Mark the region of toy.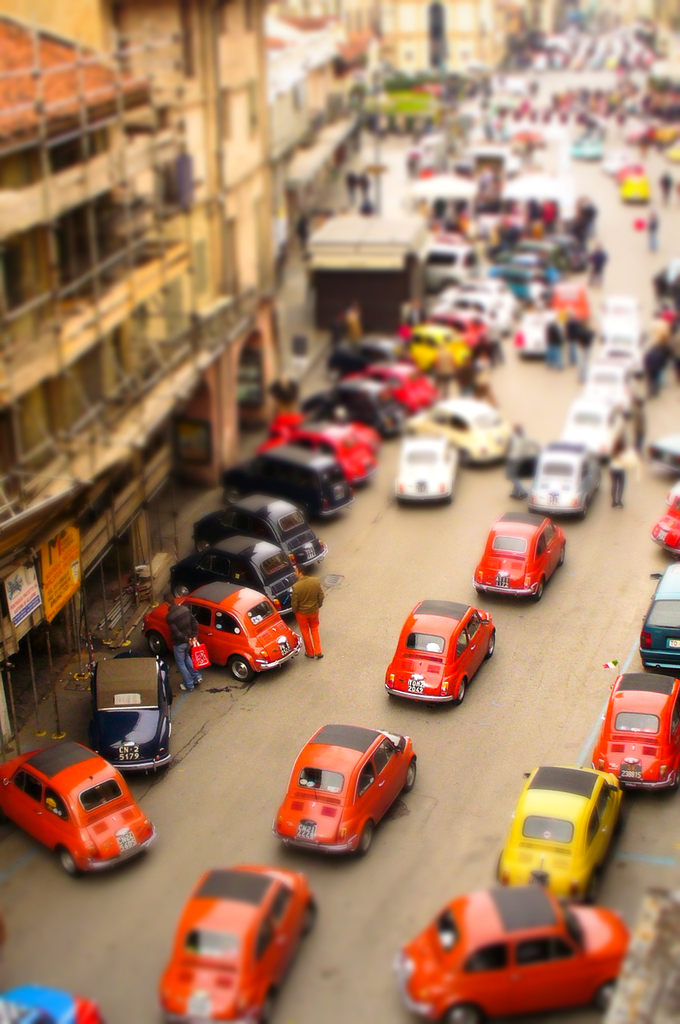
Region: detection(203, 488, 331, 598).
